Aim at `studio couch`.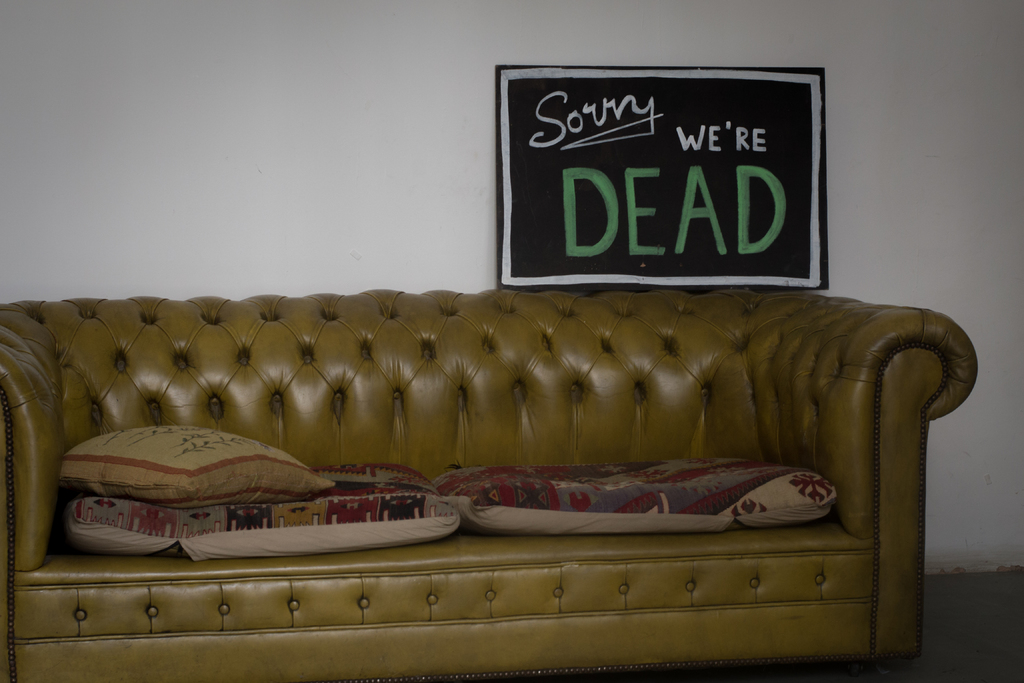
Aimed at pyautogui.locateOnScreen(0, 286, 988, 680).
